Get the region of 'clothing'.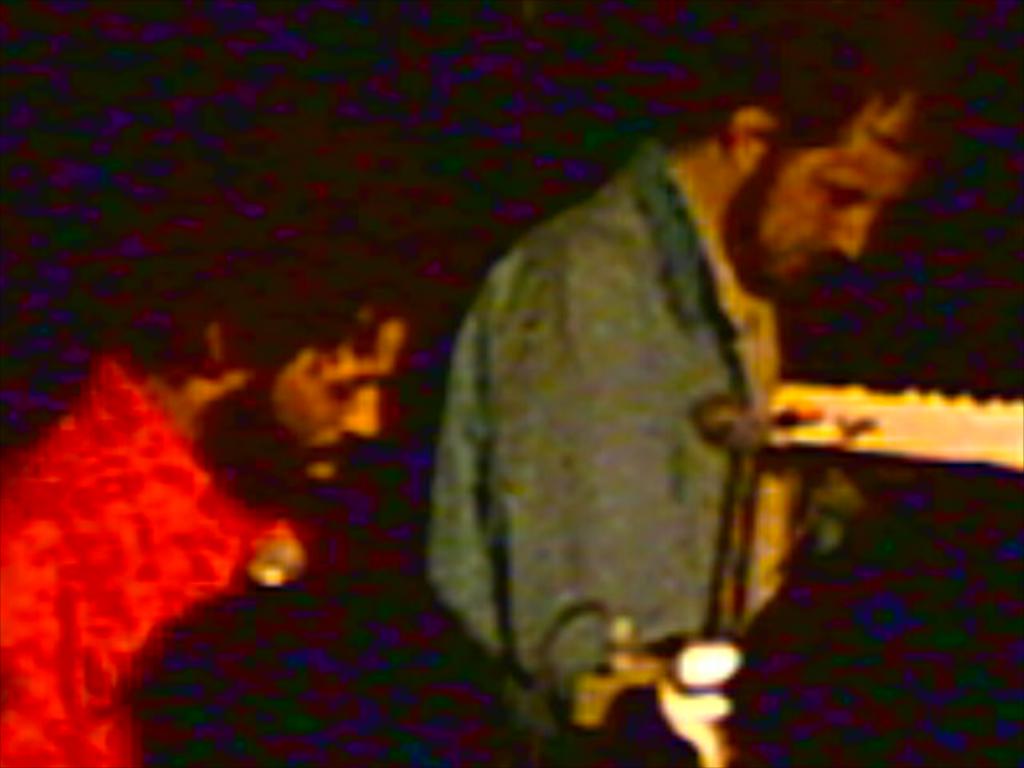
x1=0, y1=352, x2=318, y2=766.
